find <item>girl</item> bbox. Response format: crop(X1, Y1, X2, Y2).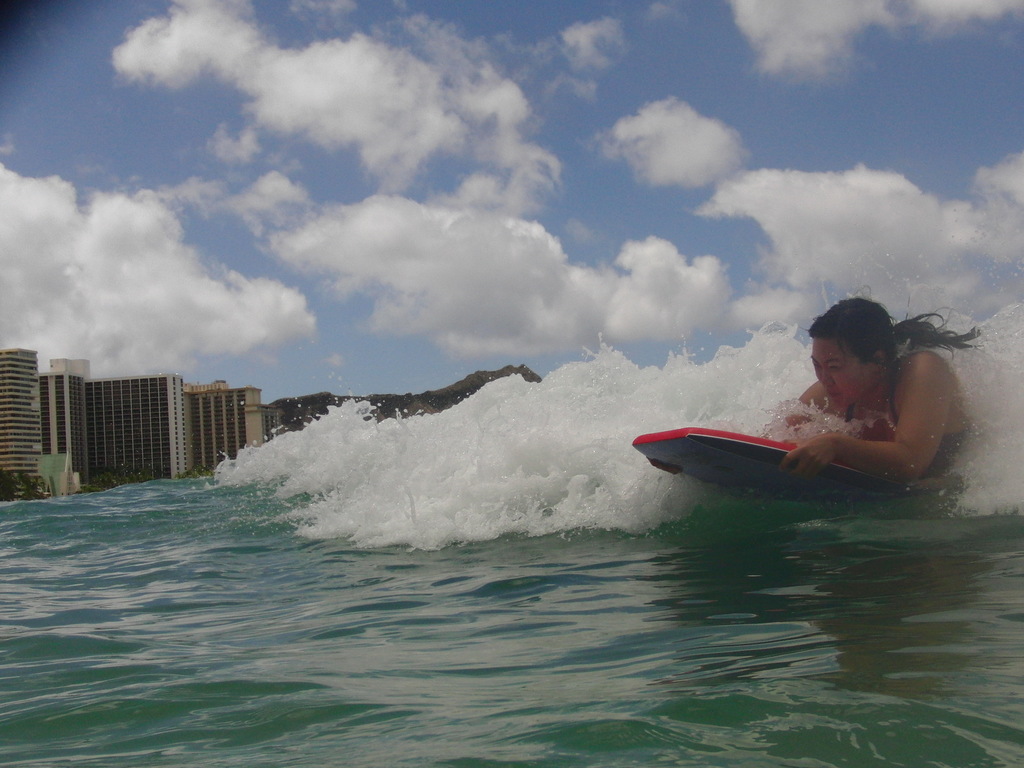
crop(639, 300, 965, 484).
